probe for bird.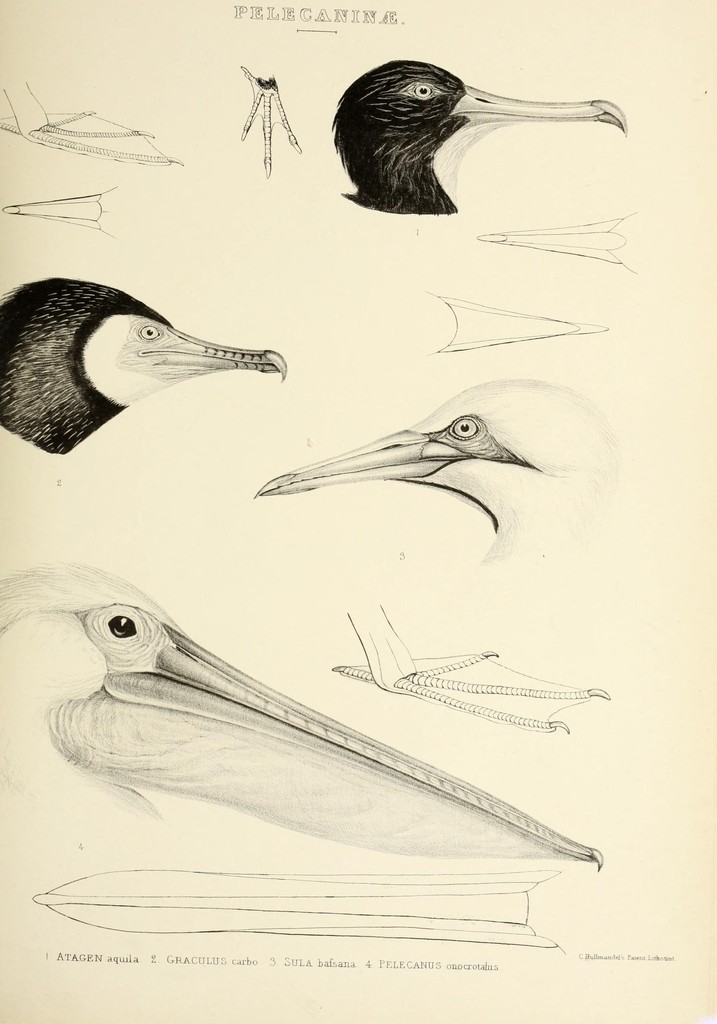
Probe result: 306, 59, 630, 216.
